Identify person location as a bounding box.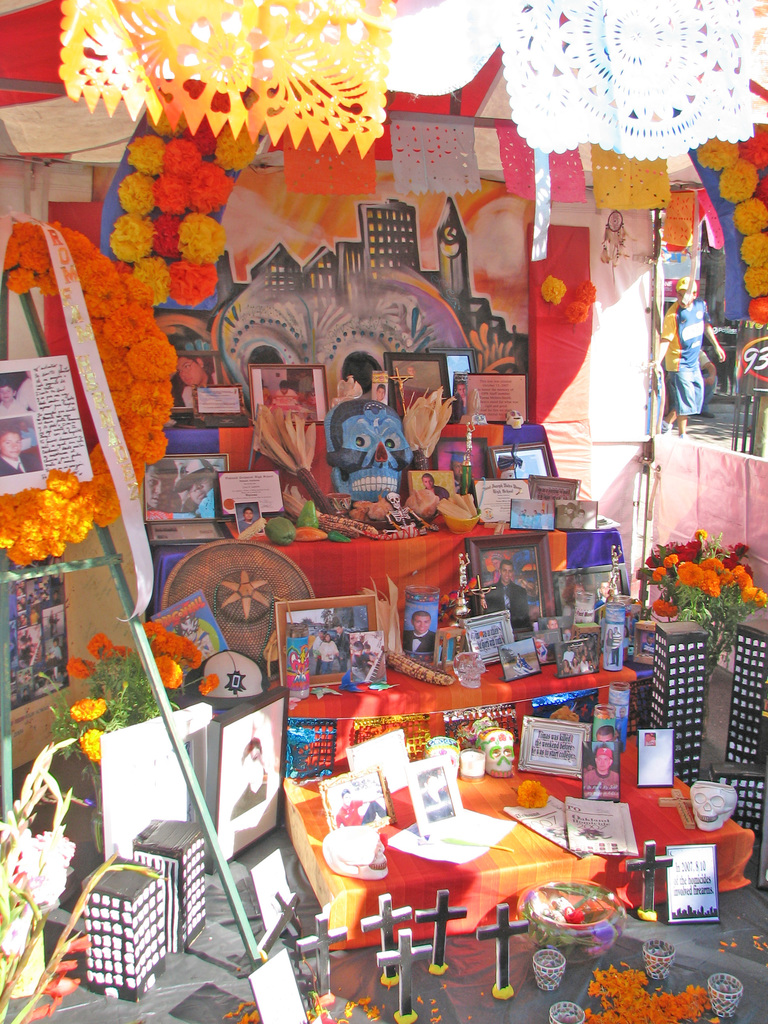
272 372 302 412.
